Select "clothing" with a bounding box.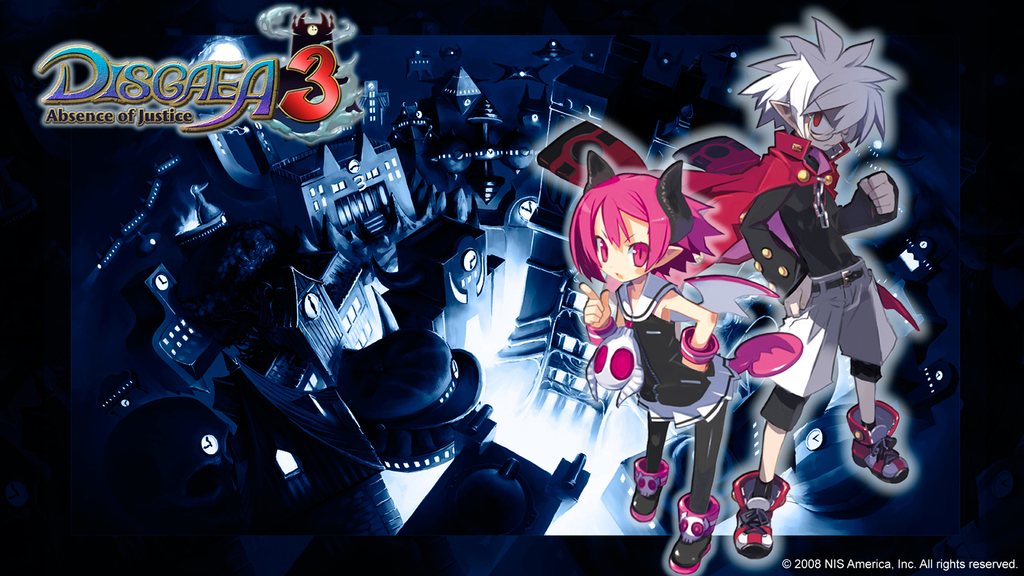
Rect(683, 130, 919, 433).
